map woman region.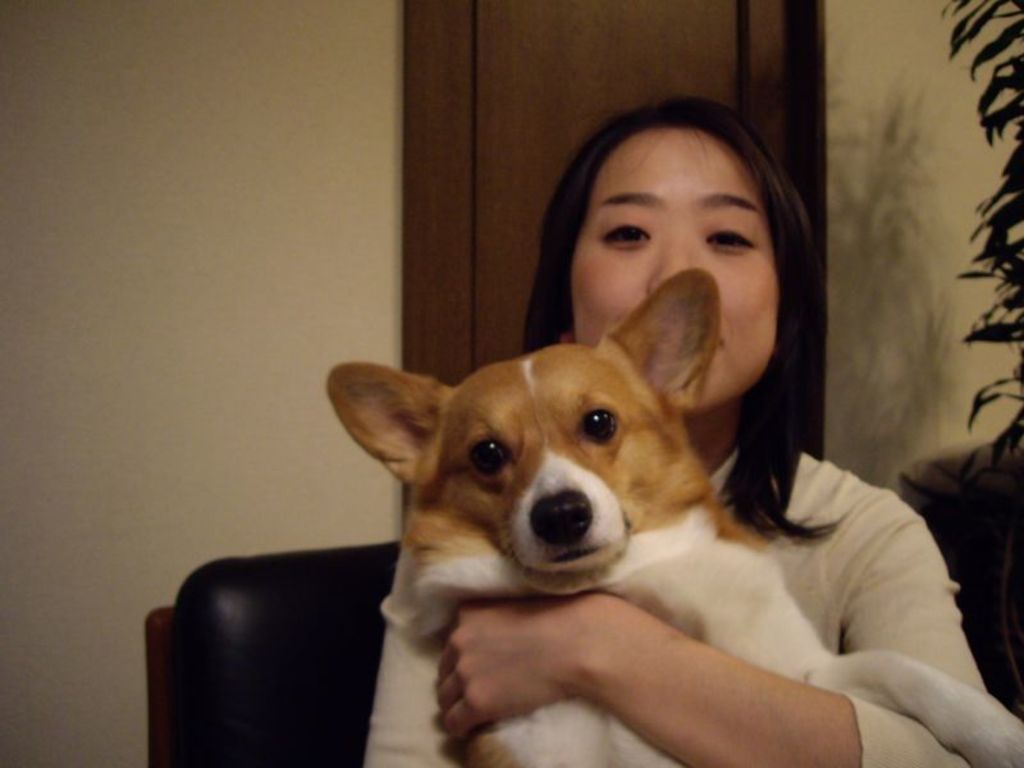
Mapped to box=[209, 101, 965, 767].
